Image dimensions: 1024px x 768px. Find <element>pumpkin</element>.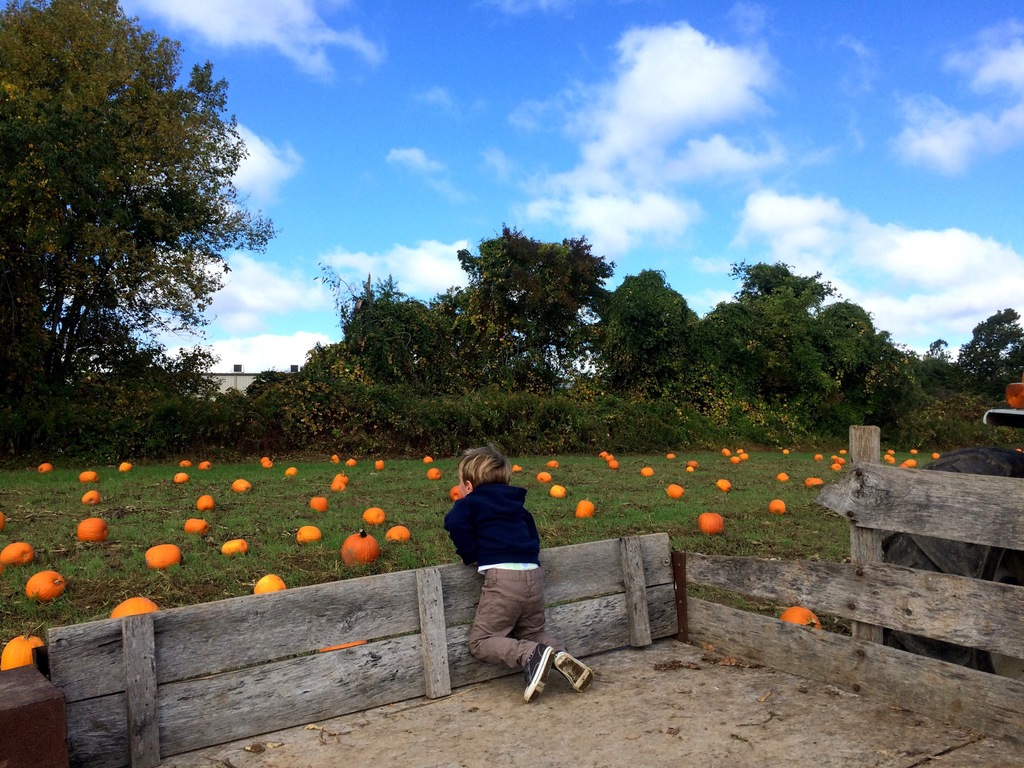
rect(723, 446, 732, 457).
